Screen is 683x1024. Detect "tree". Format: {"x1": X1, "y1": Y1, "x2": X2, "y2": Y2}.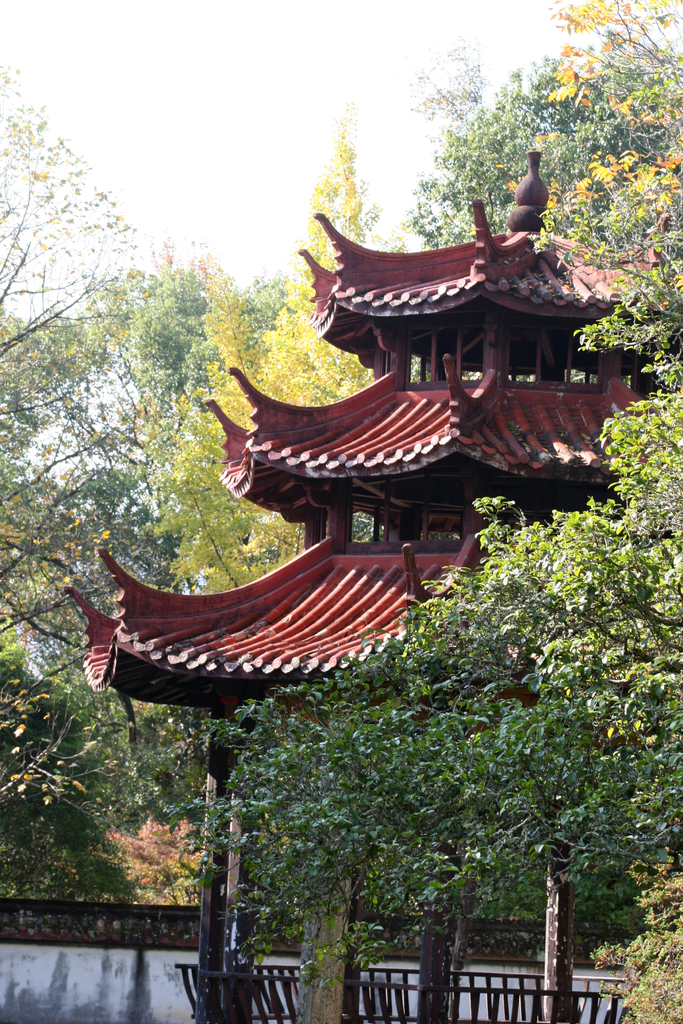
{"x1": 134, "y1": 125, "x2": 374, "y2": 588}.
